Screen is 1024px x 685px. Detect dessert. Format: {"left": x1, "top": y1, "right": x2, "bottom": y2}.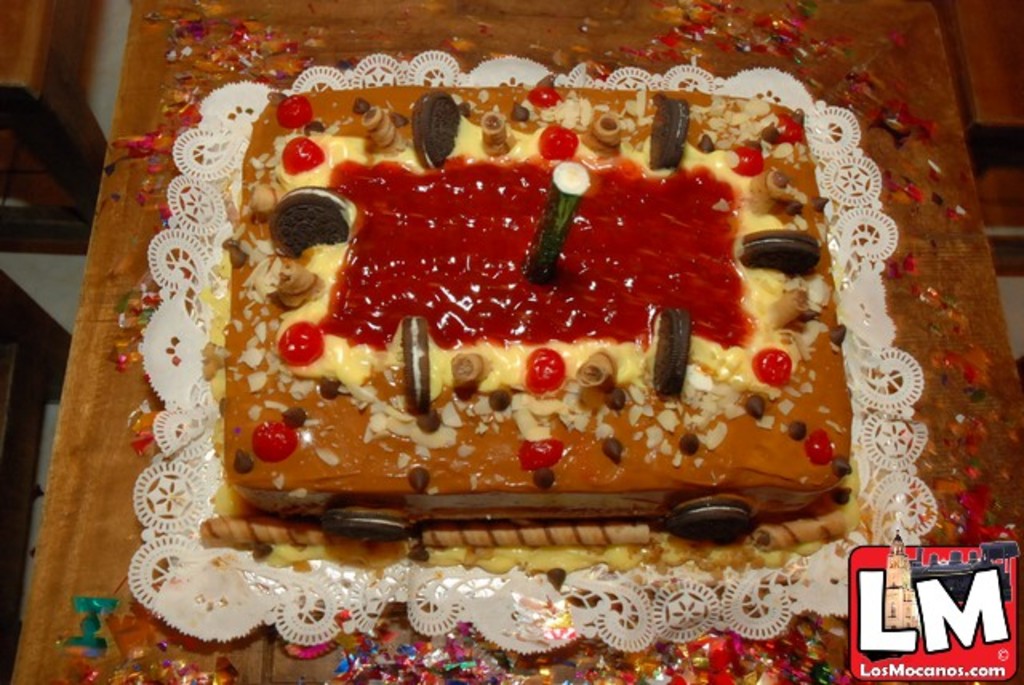
{"left": 206, "top": 85, "right": 861, "bottom": 575}.
